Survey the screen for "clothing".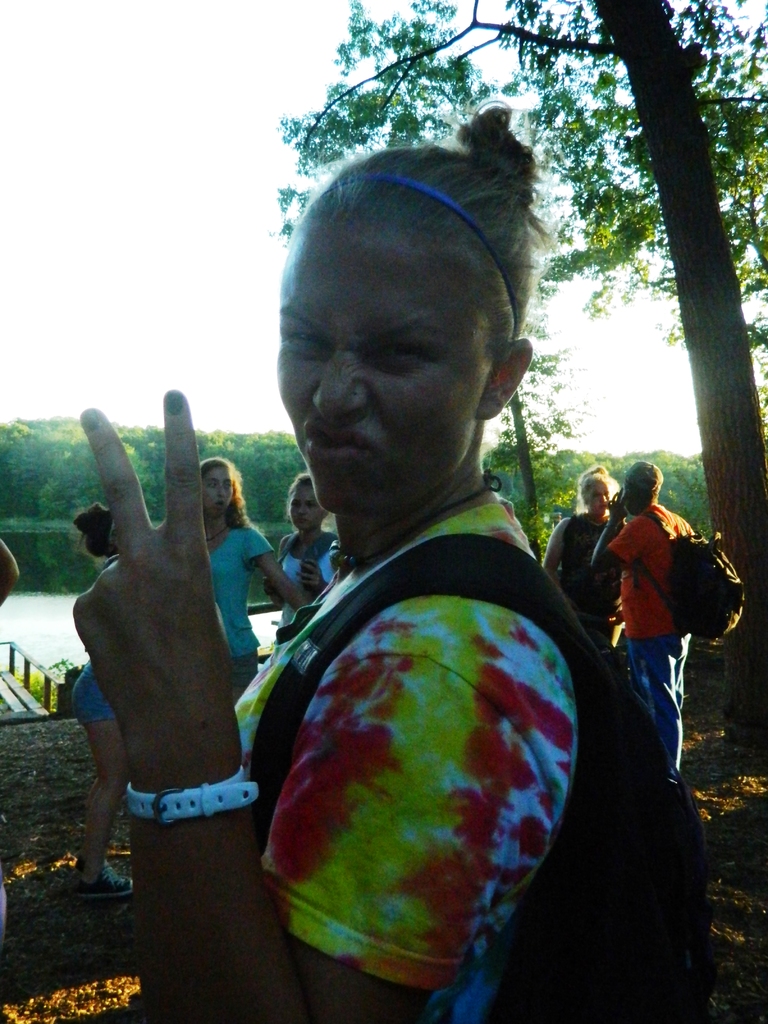
Survey found: l=268, t=521, r=345, b=633.
